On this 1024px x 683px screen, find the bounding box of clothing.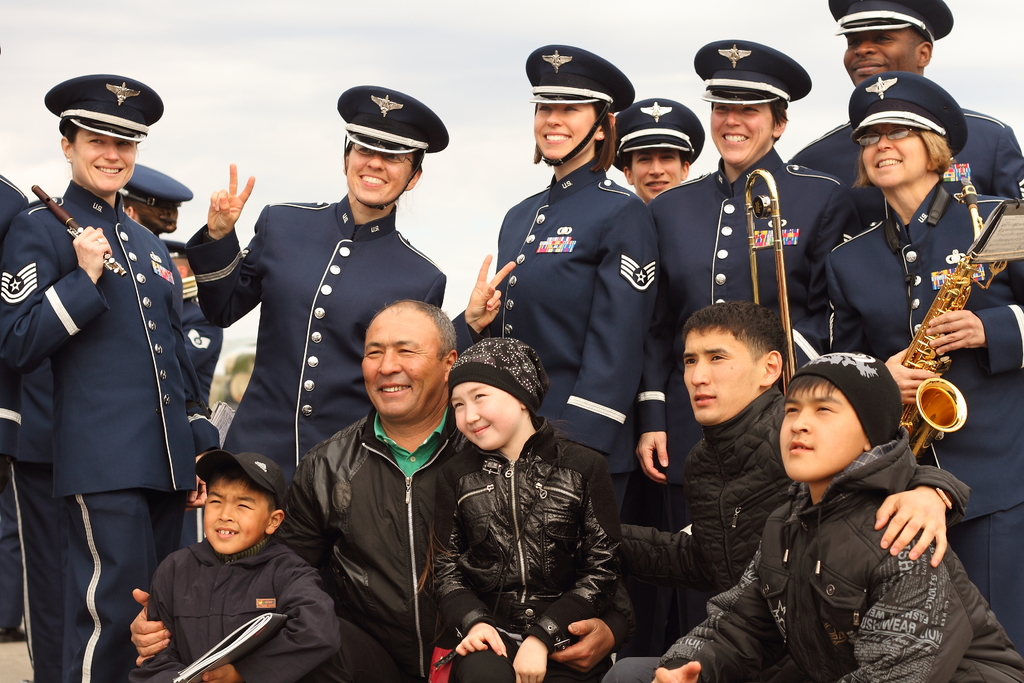
Bounding box: (left=178, top=188, right=481, bottom=483).
